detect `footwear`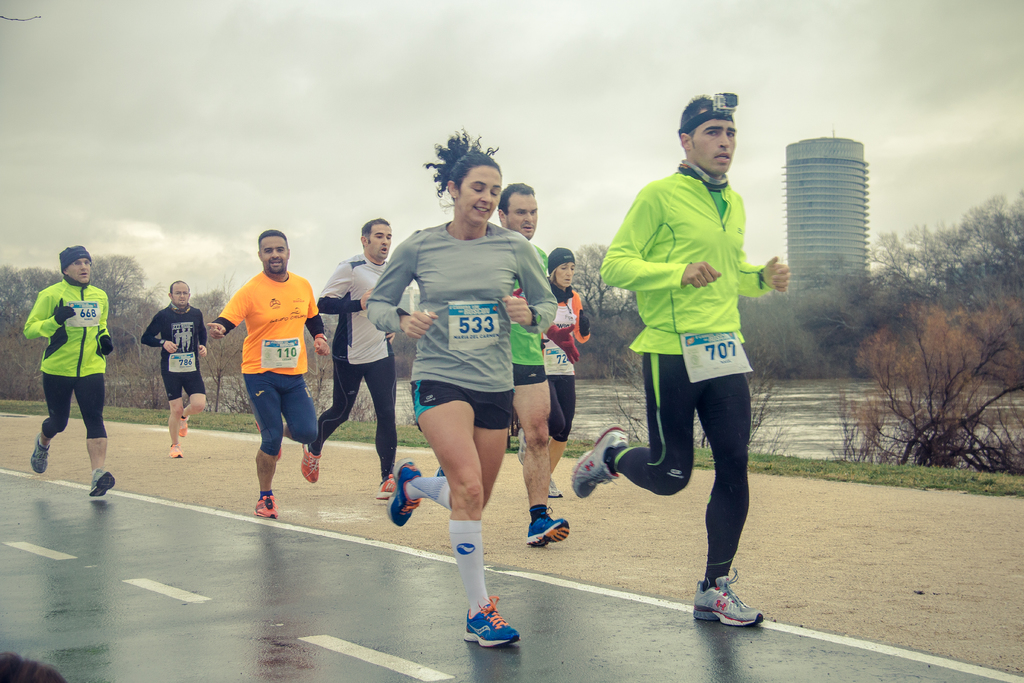
{"x1": 696, "y1": 574, "x2": 762, "y2": 638}
